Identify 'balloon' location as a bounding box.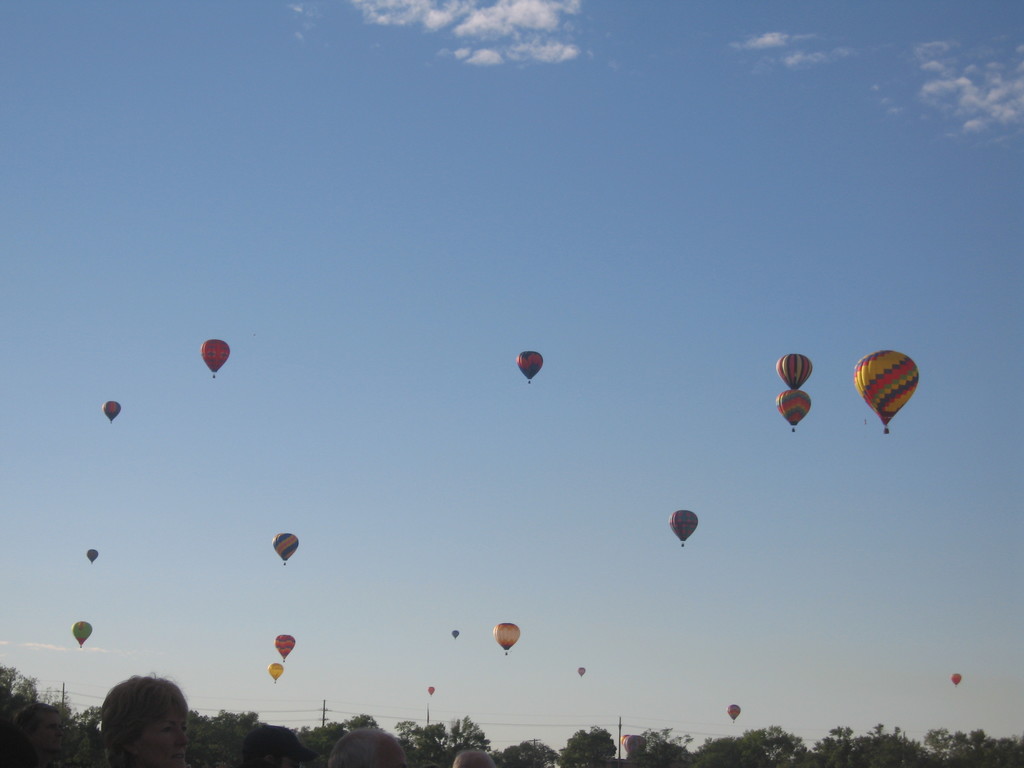
778/390/812/426.
